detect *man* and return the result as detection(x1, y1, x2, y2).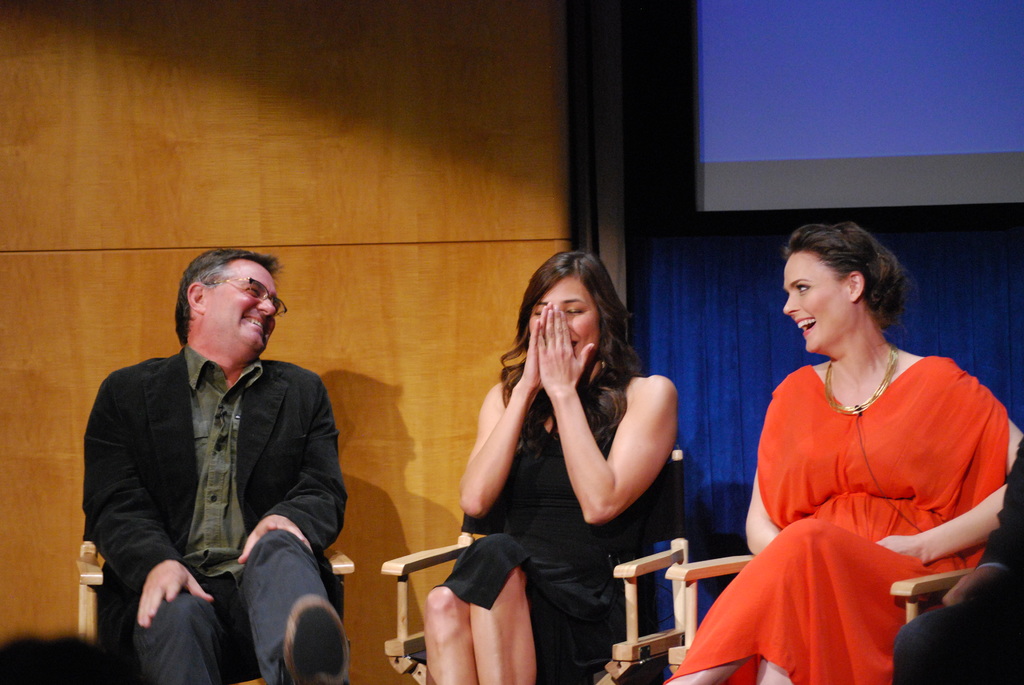
detection(66, 237, 369, 677).
